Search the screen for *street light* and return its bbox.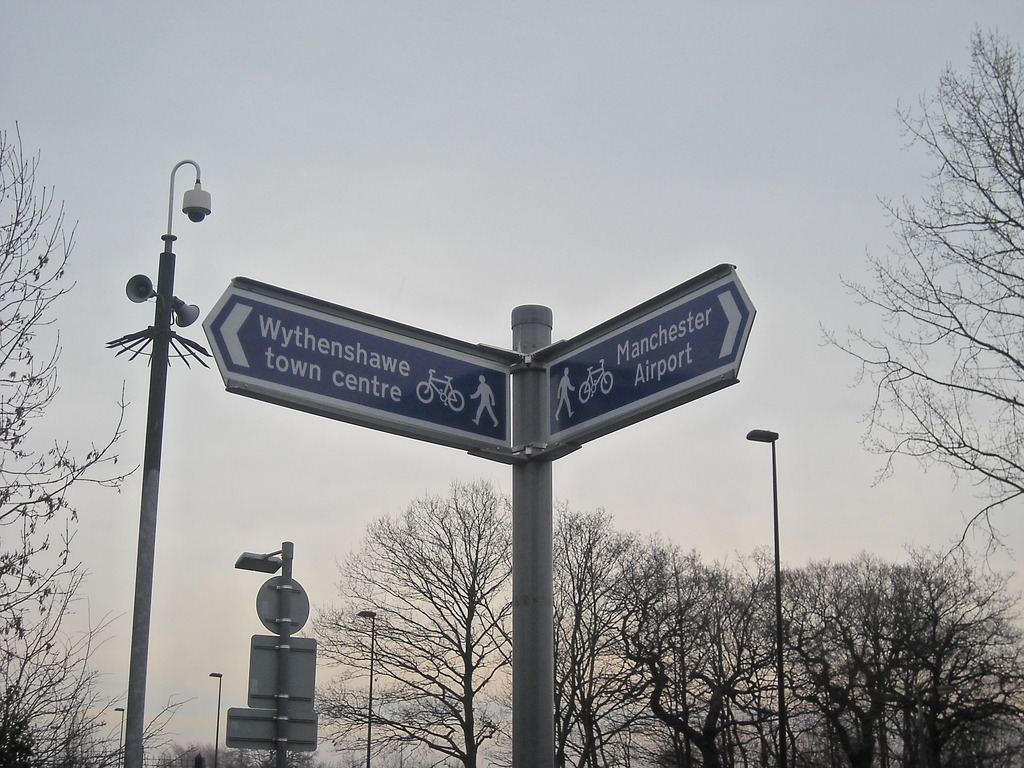
Found: bbox=(111, 704, 129, 767).
